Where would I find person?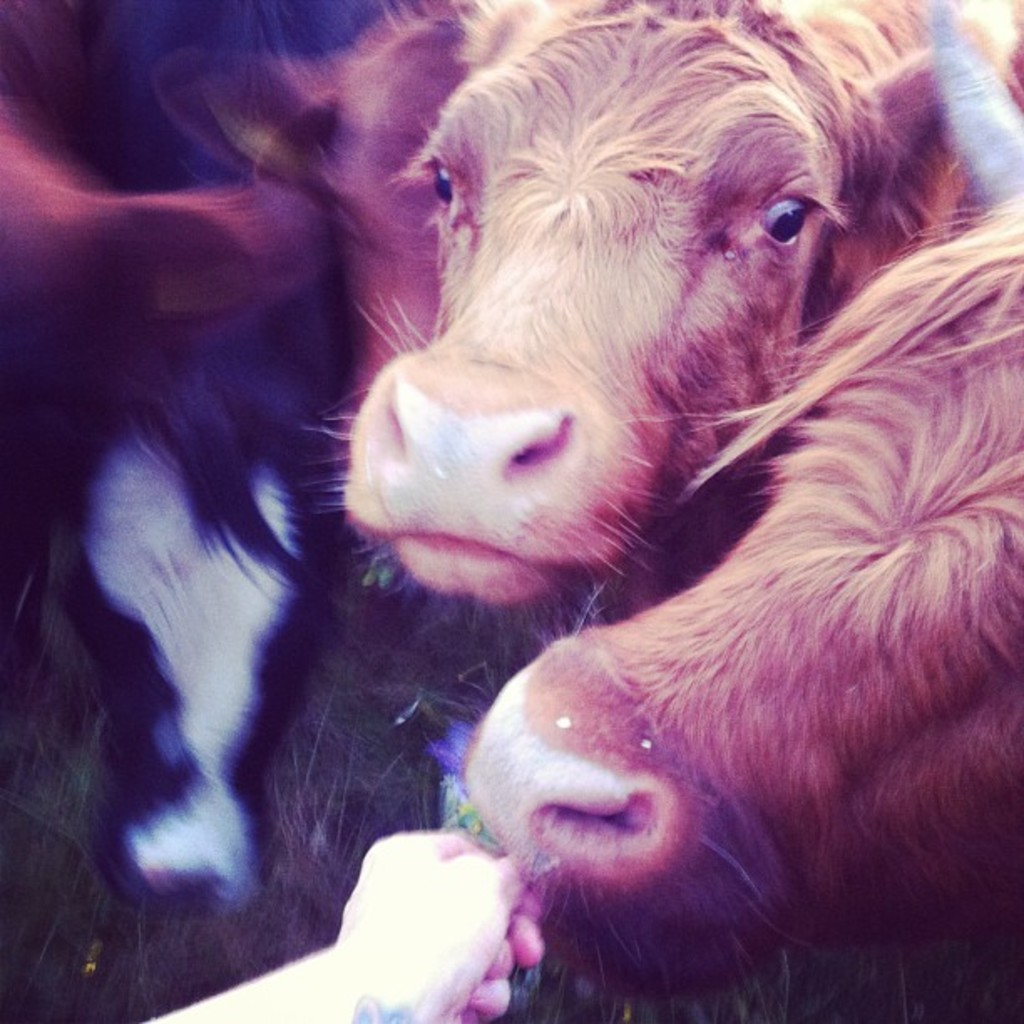
At locate(0, 119, 552, 1022).
